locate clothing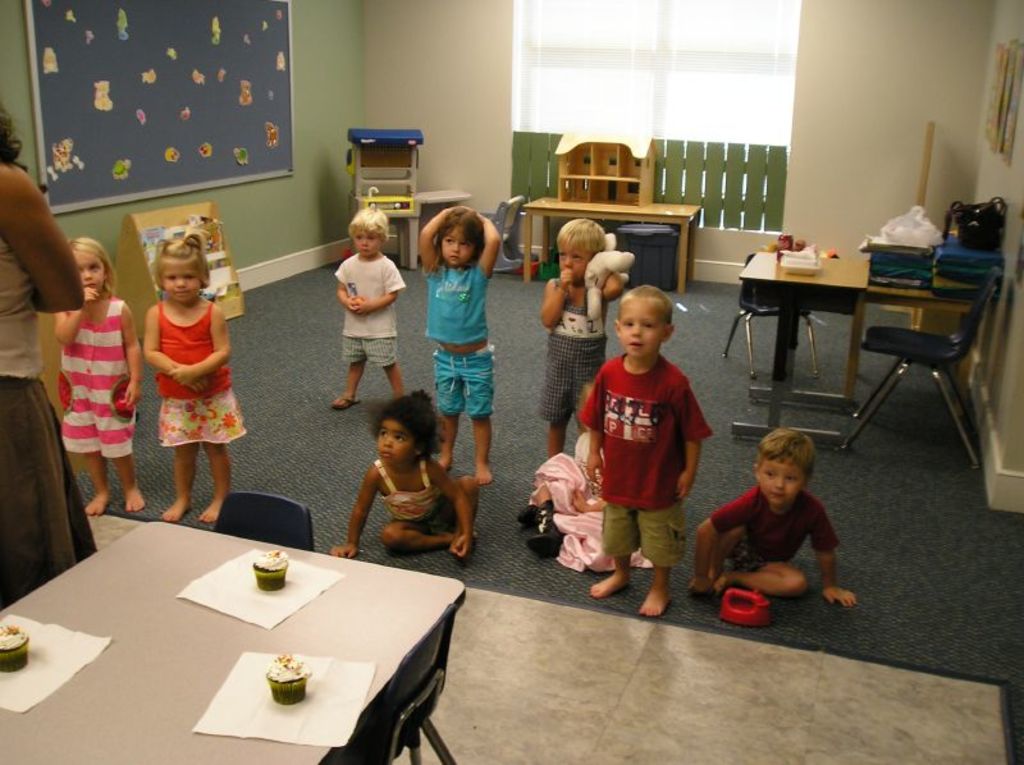
<box>5,370,101,599</box>
